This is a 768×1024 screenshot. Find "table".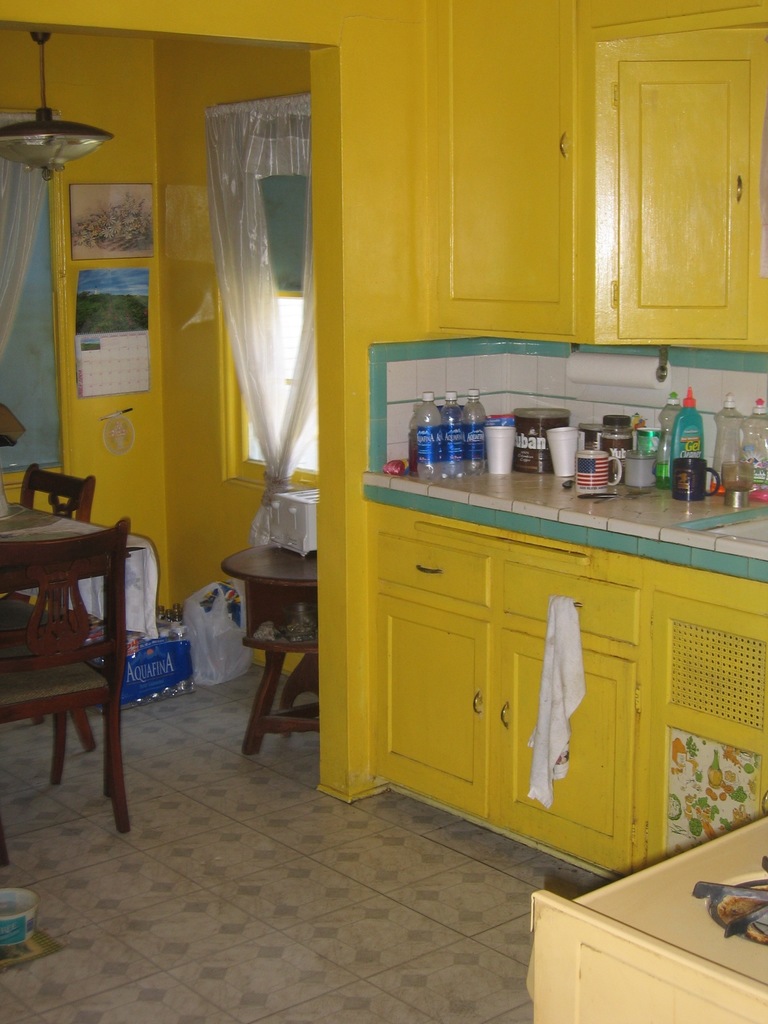
Bounding box: select_region(1, 523, 150, 804).
